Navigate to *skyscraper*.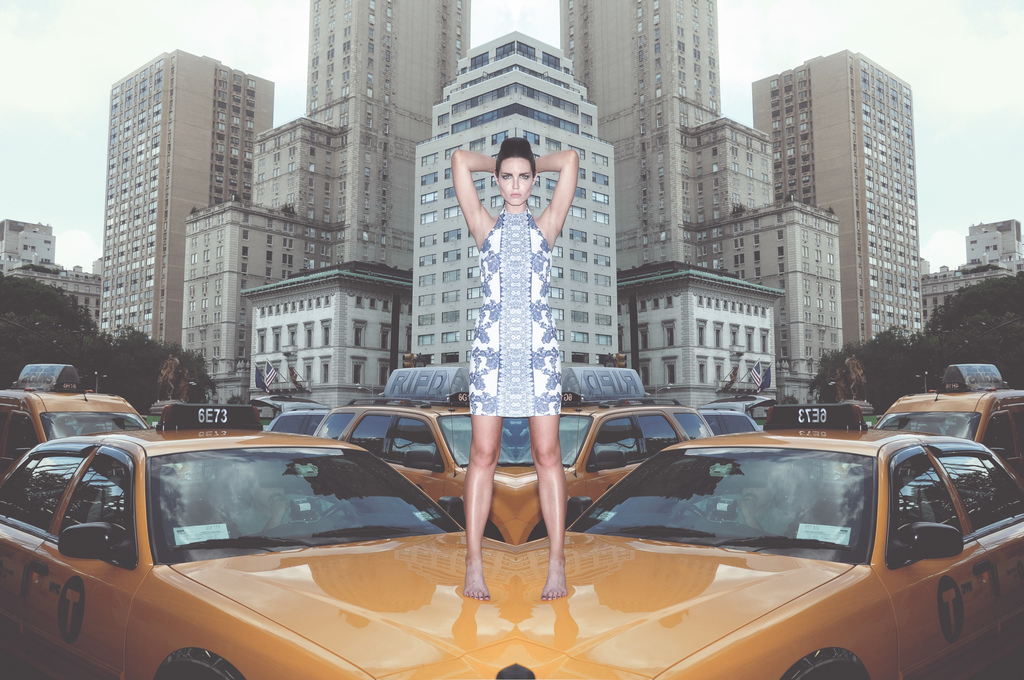
Navigation target: 79, 38, 282, 386.
